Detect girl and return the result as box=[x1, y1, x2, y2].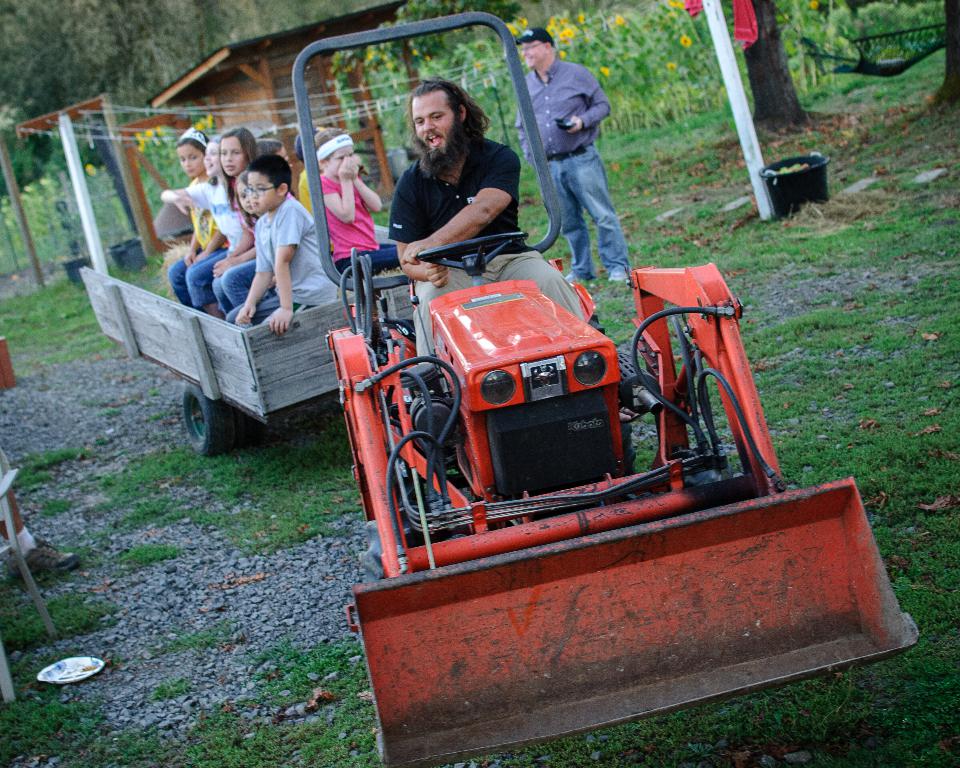
box=[211, 124, 261, 311].
